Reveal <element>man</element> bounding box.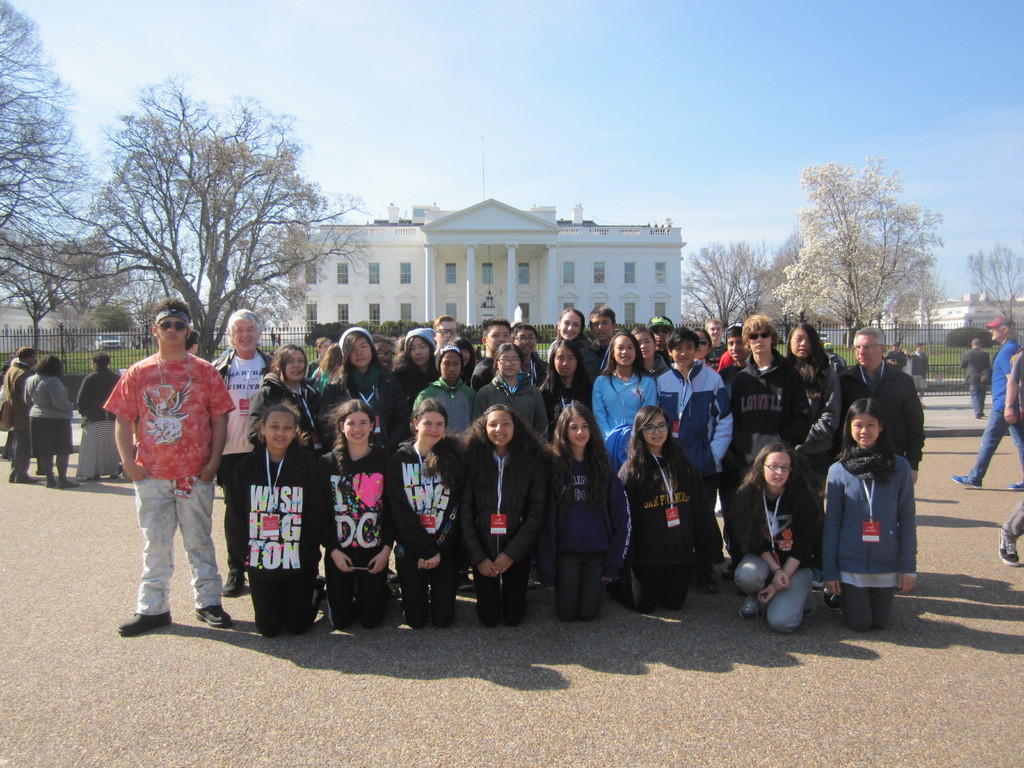
Revealed: l=207, t=309, r=278, b=599.
